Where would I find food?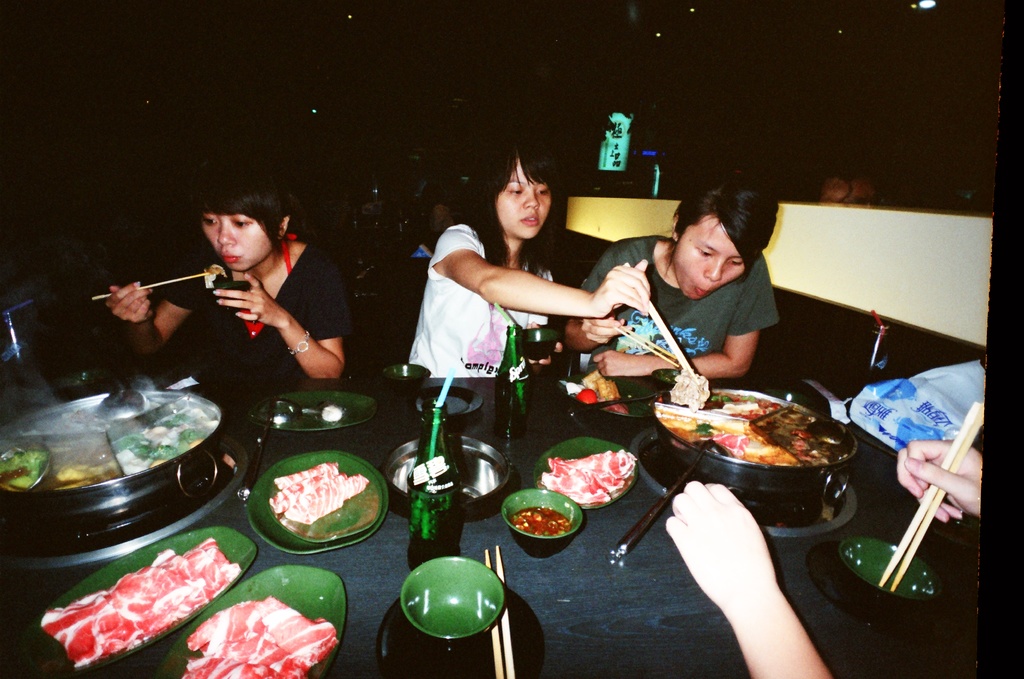
At 40 535 242 669.
